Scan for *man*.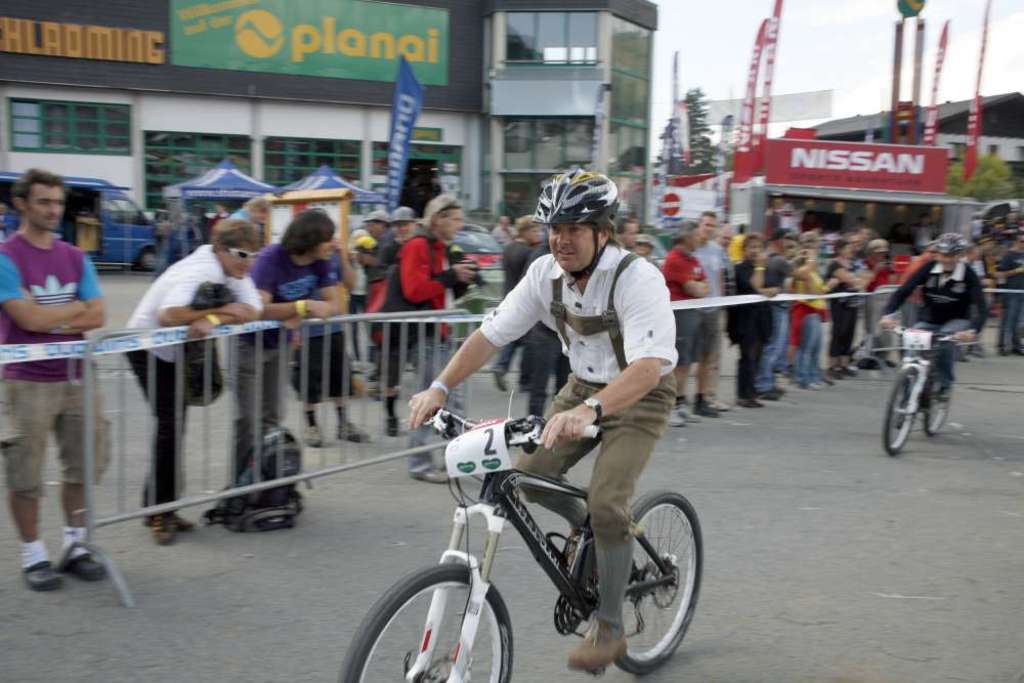
Scan result: {"left": 0, "top": 169, "right": 109, "bottom": 591}.
